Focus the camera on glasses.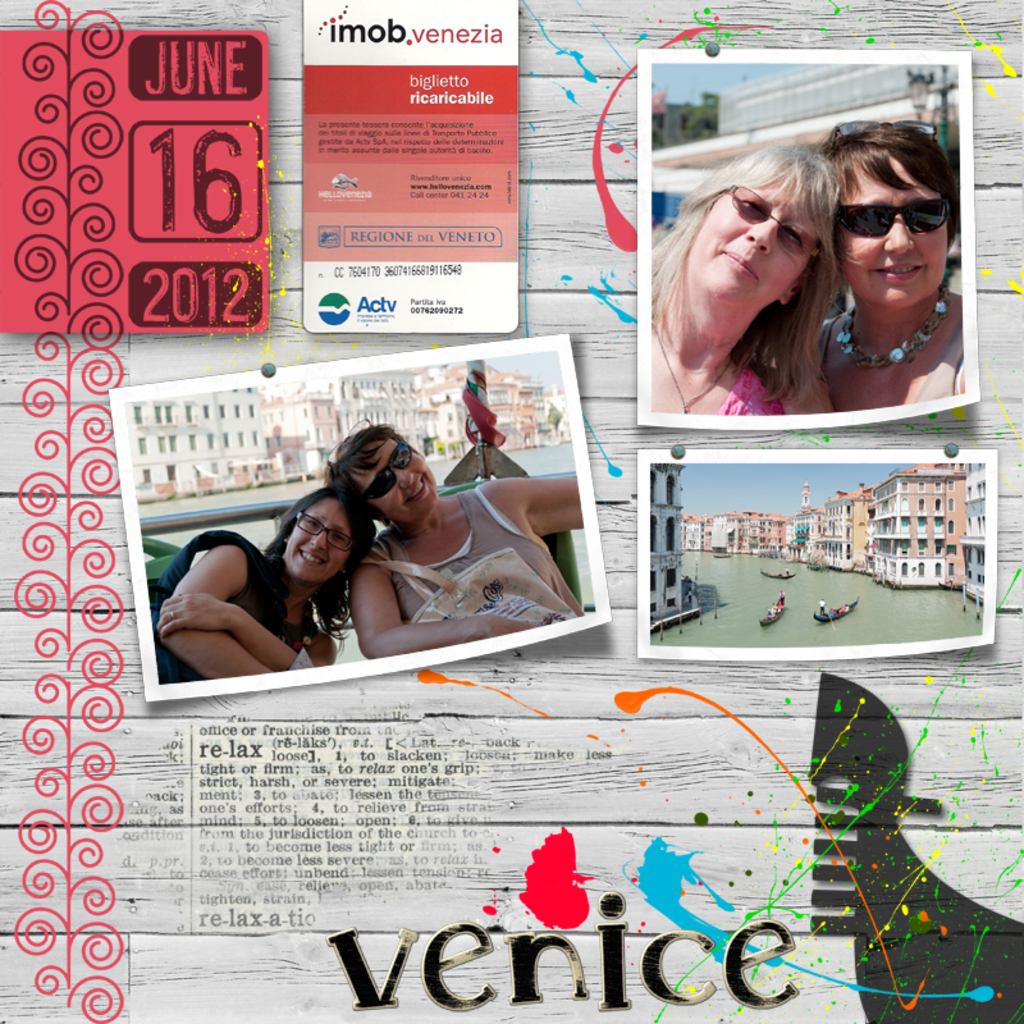
Focus region: select_region(718, 178, 824, 264).
